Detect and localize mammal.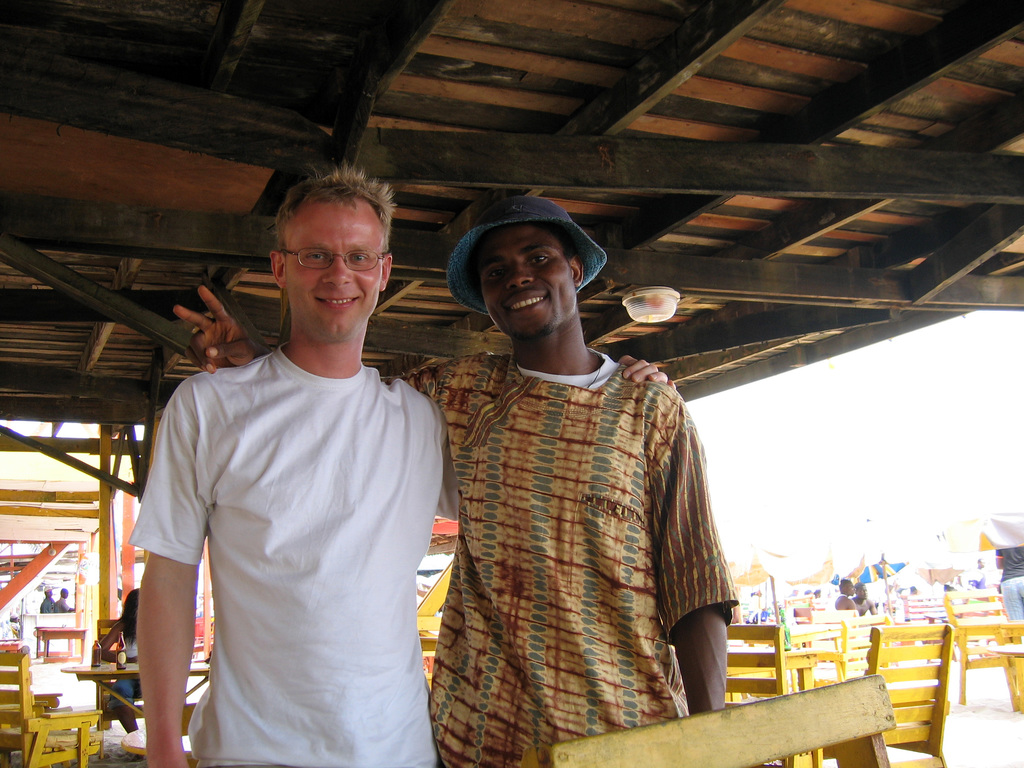
Localized at [852, 582, 876, 616].
